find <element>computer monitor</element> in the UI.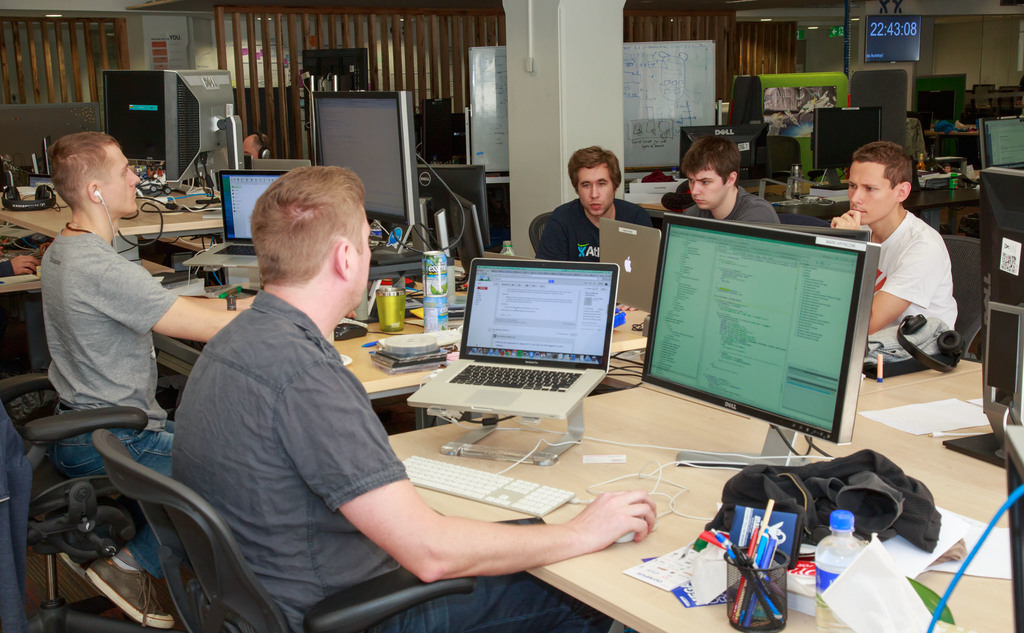
UI element at BBox(918, 88, 956, 134).
